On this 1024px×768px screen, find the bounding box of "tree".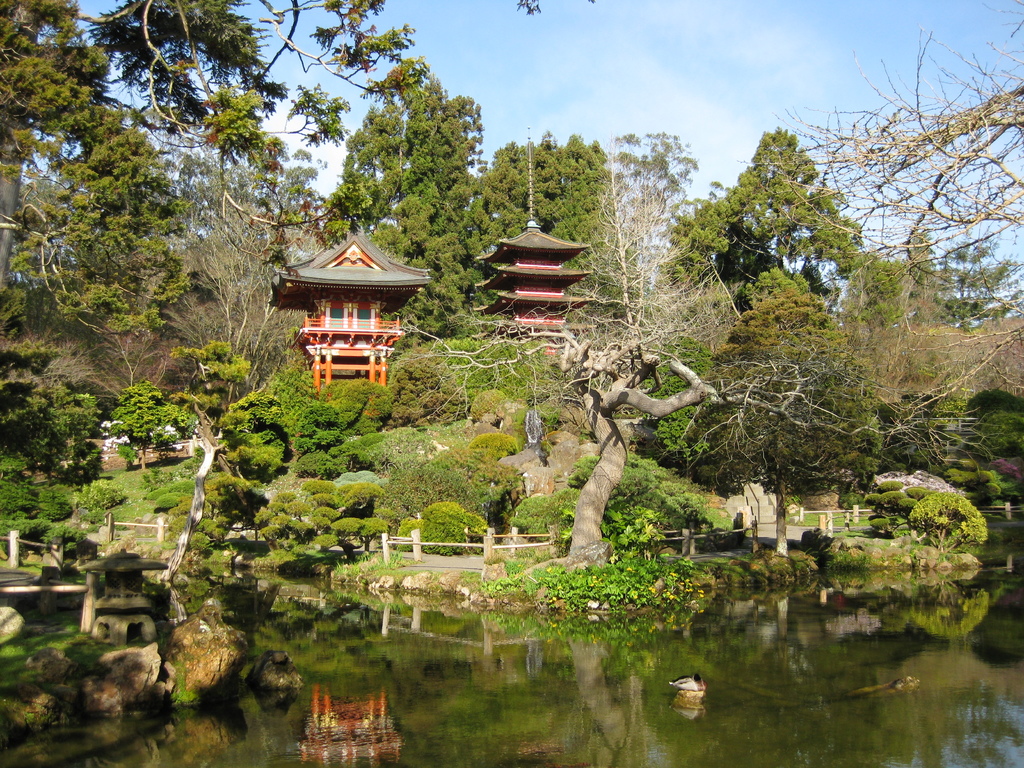
Bounding box: bbox(361, 349, 467, 437).
